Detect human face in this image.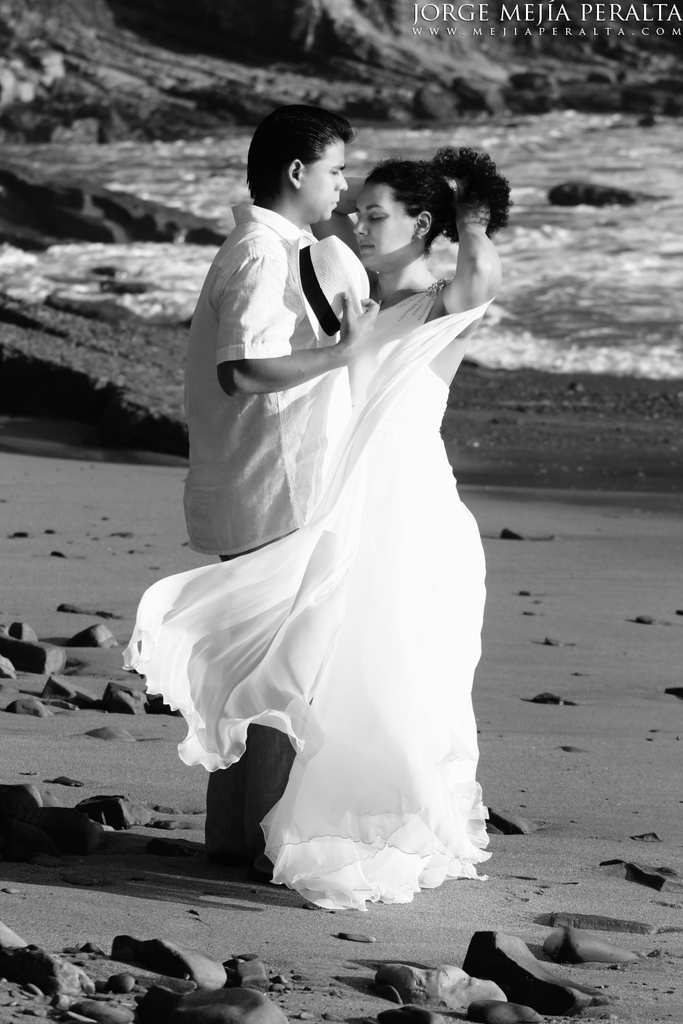
Detection: locate(350, 189, 413, 266).
